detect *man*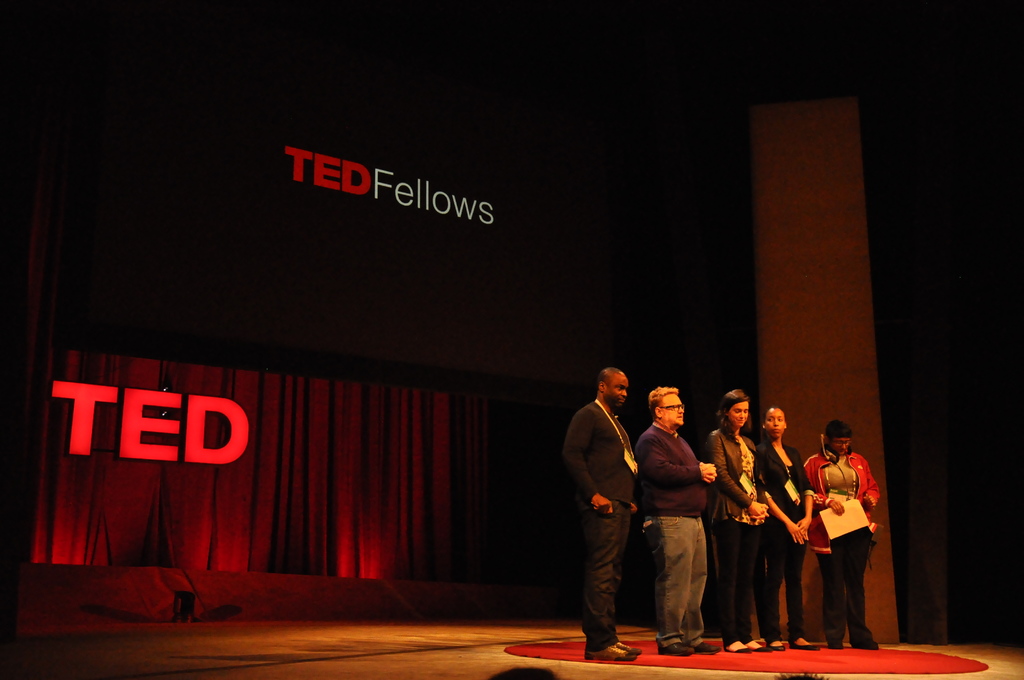
[left=560, top=368, right=640, bottom=660]
